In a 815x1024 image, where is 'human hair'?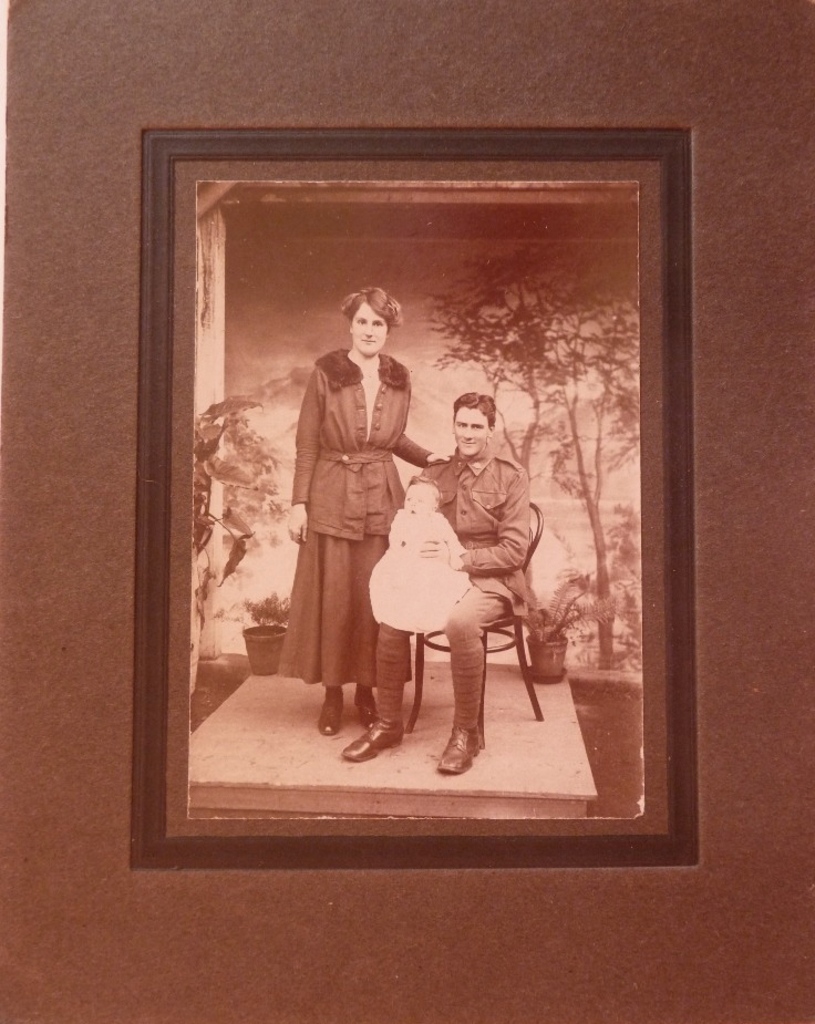
(x1=342, y1=285, x2=408, y2=325).
